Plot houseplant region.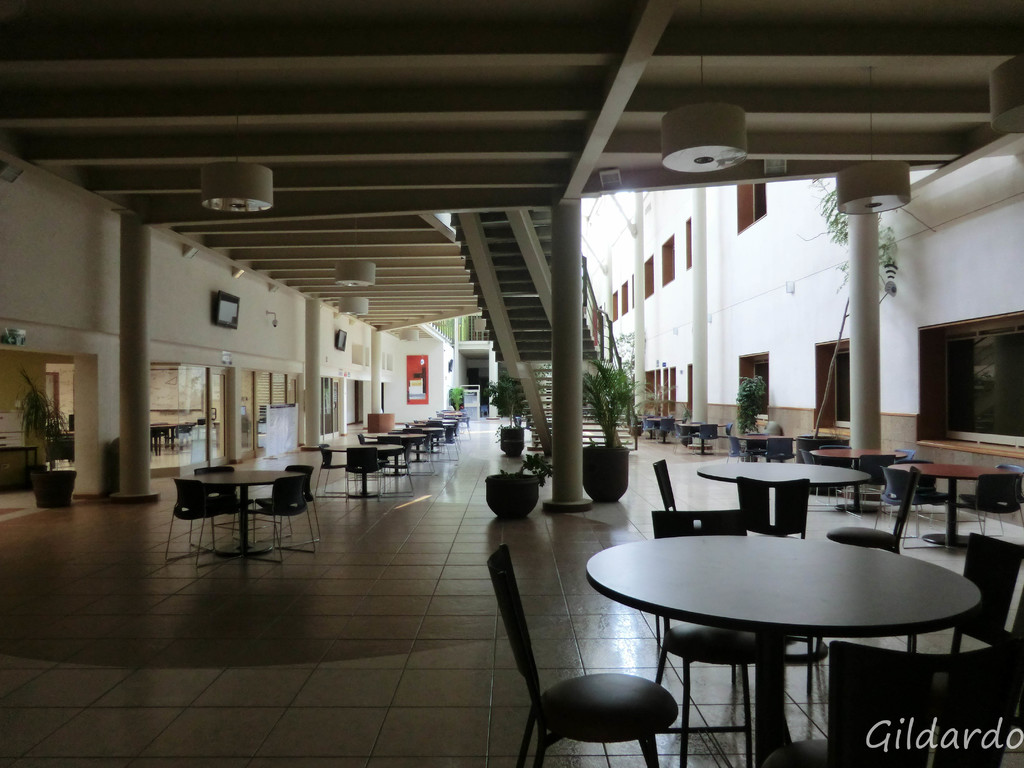
Plotted at 15 365 84 503.
